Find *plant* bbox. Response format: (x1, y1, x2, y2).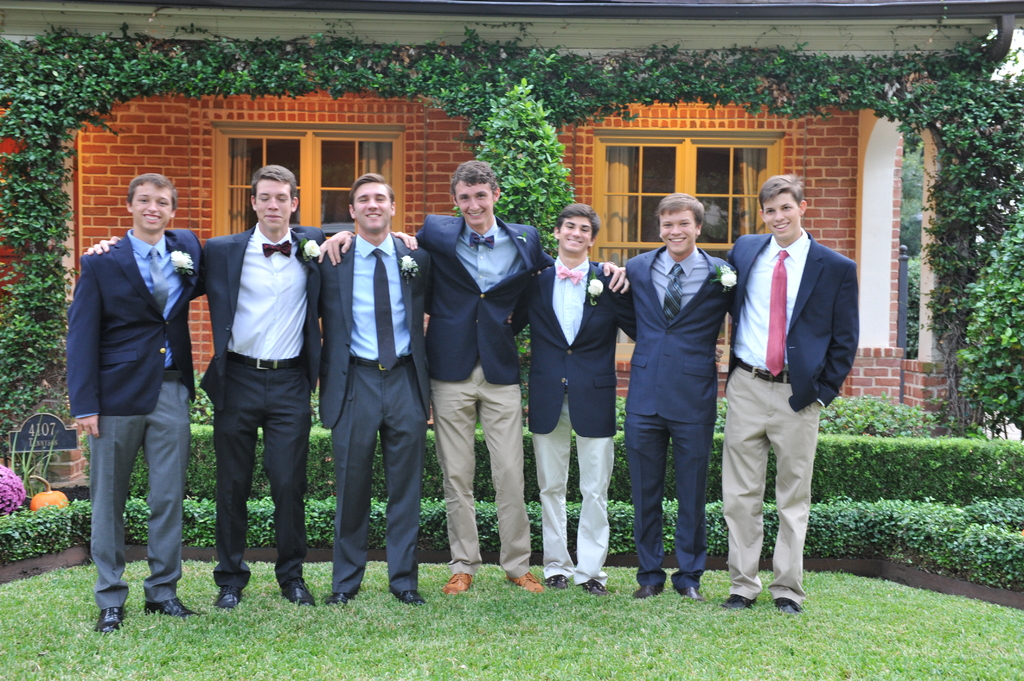
(956, 205, 1023, 418).
